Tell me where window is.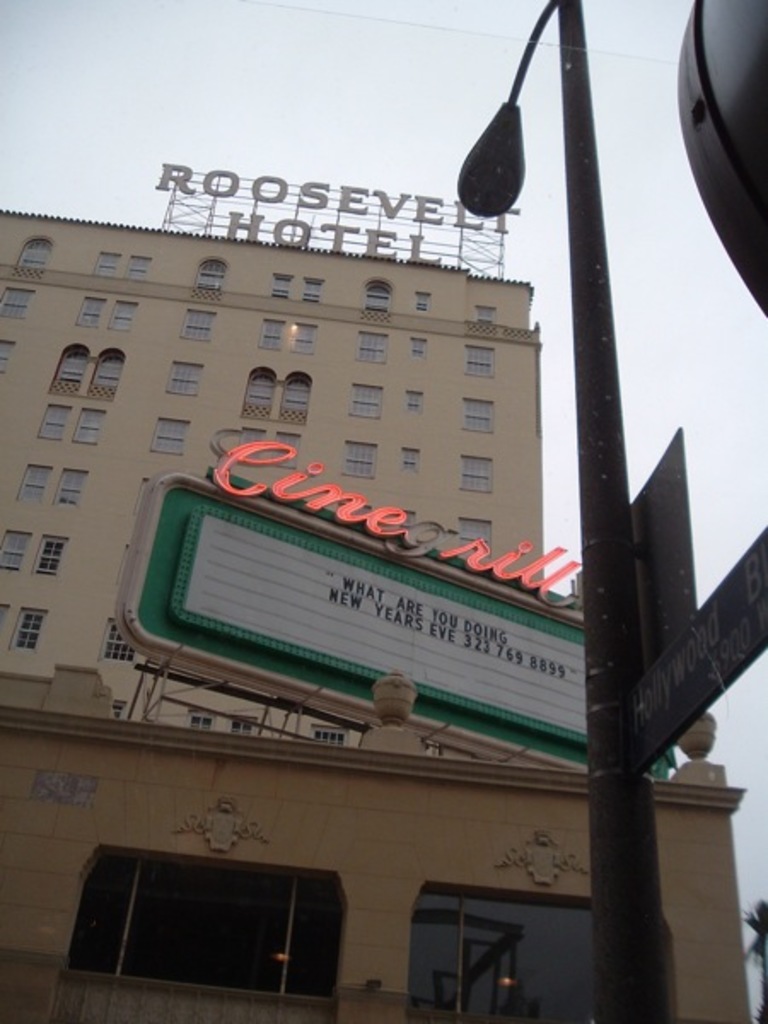
window is at (114, 302, 137, 333).
